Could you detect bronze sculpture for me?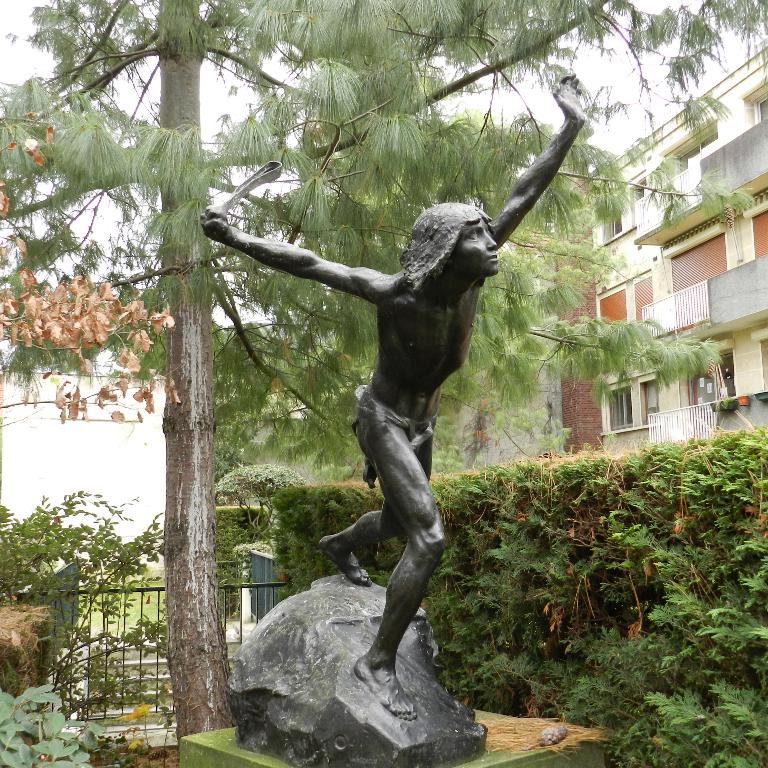
Detection result: rect(191, 98, 576, 700).
